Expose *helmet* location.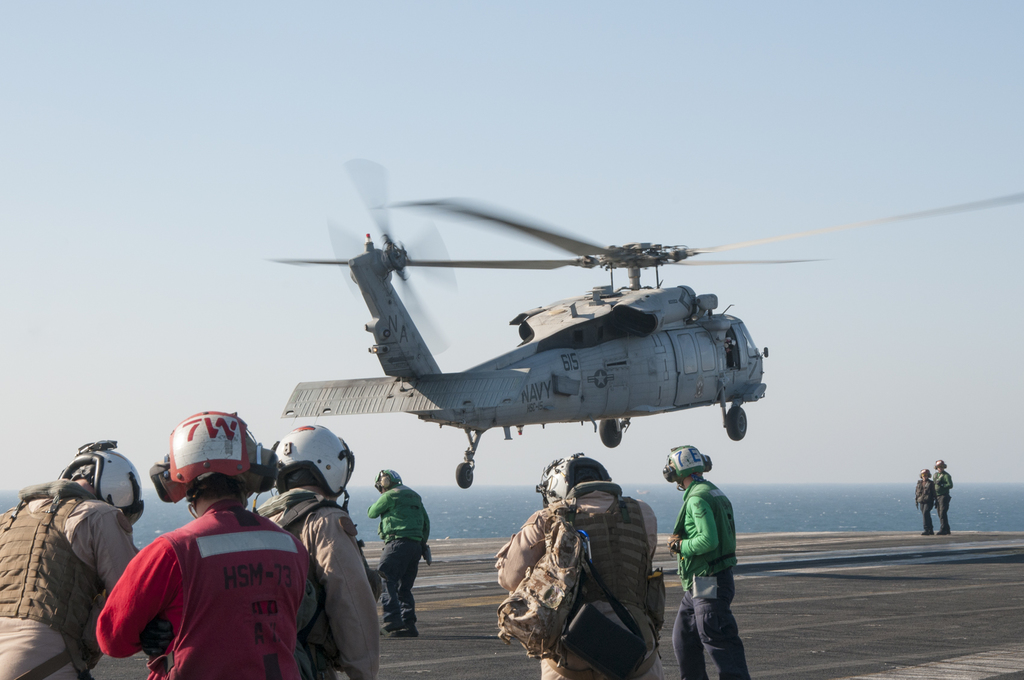
Exposed at BBox(373, 469, 401, 494).
